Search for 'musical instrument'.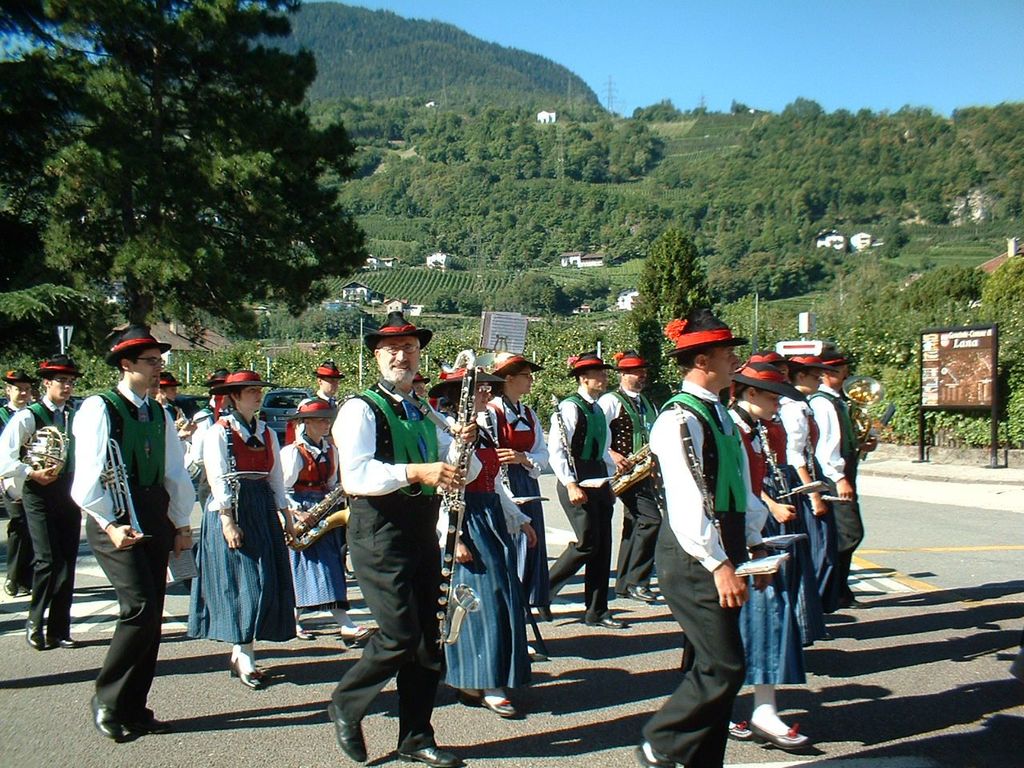
Found at [x1=21, y1=410, x2=73, y2=486].
